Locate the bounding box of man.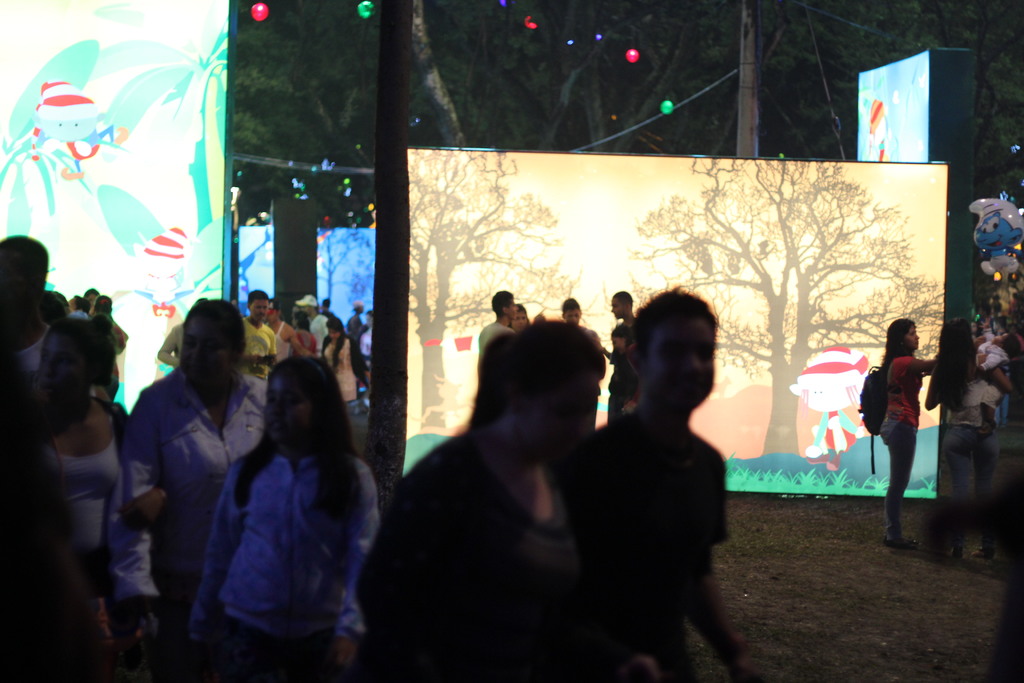
Bounding box: (239,284,276,377).
